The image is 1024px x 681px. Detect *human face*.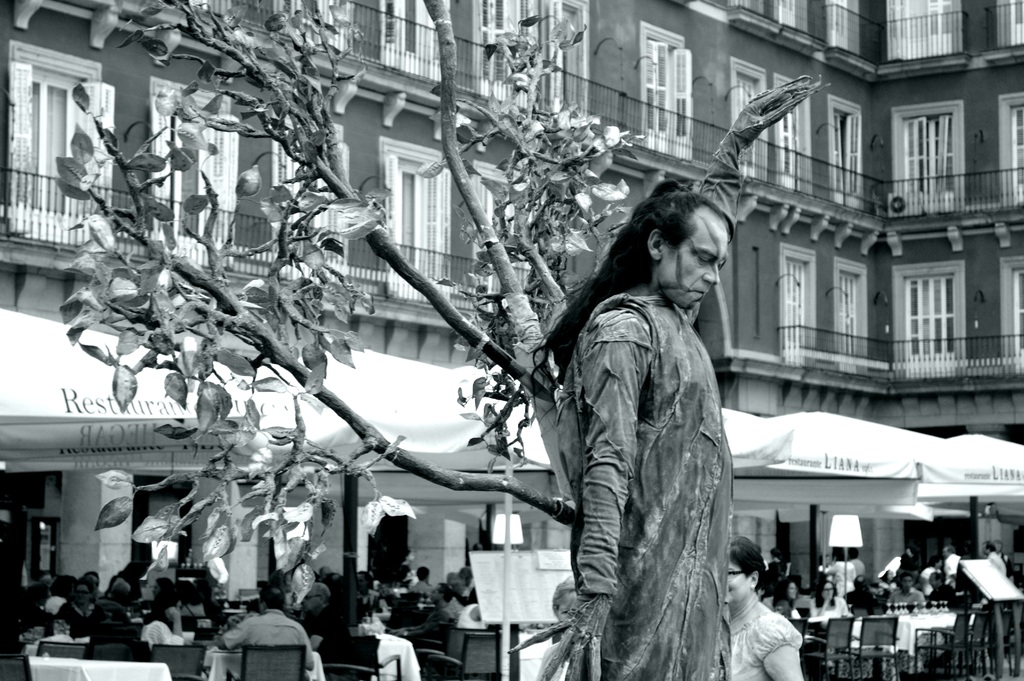
Detection: (left=822, top=584, right=833, bottom=602).
